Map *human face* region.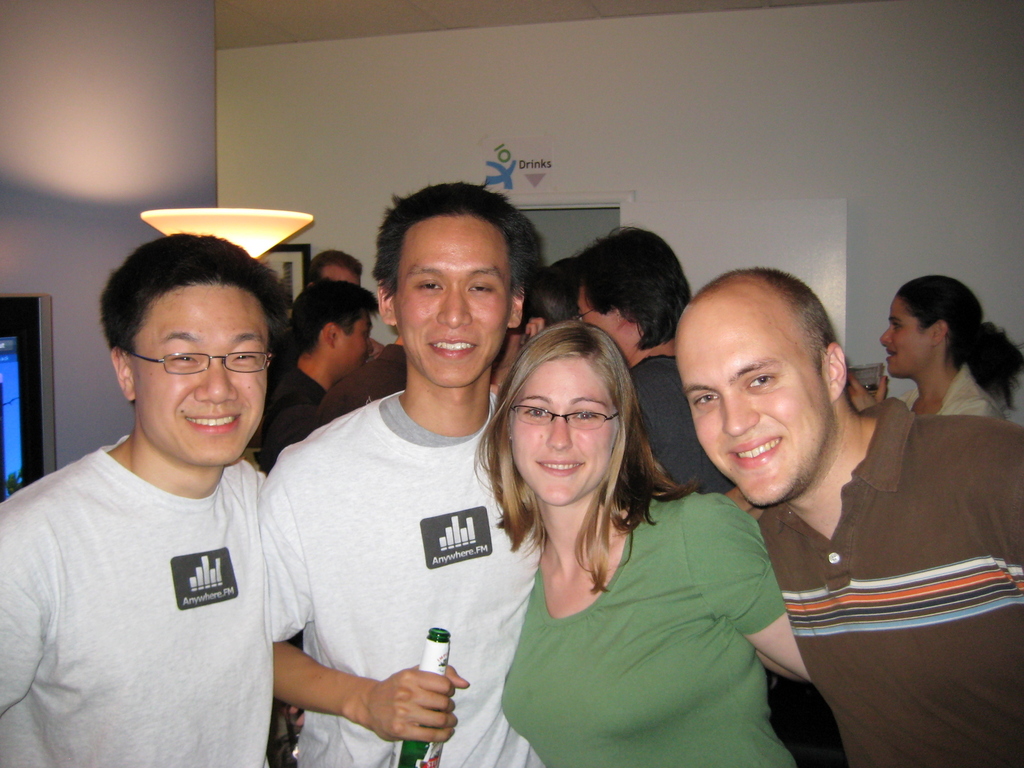
Mapped to [512,355,620,504].
